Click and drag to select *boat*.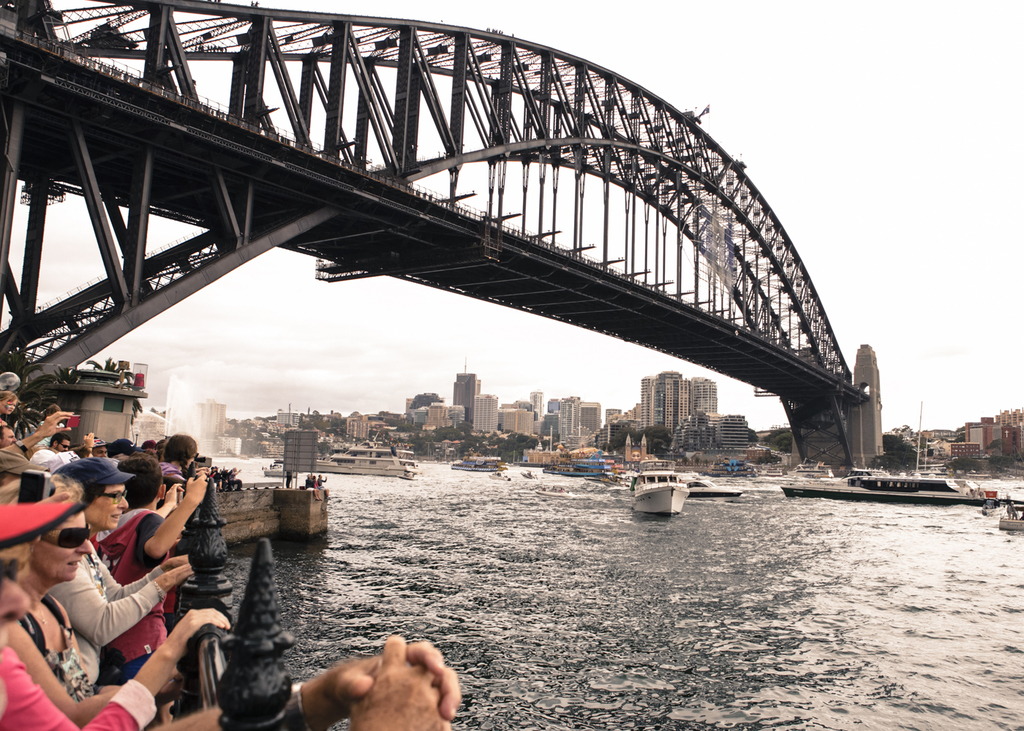
Selection: x1=546 y1=453 x2=619 y2=482.
